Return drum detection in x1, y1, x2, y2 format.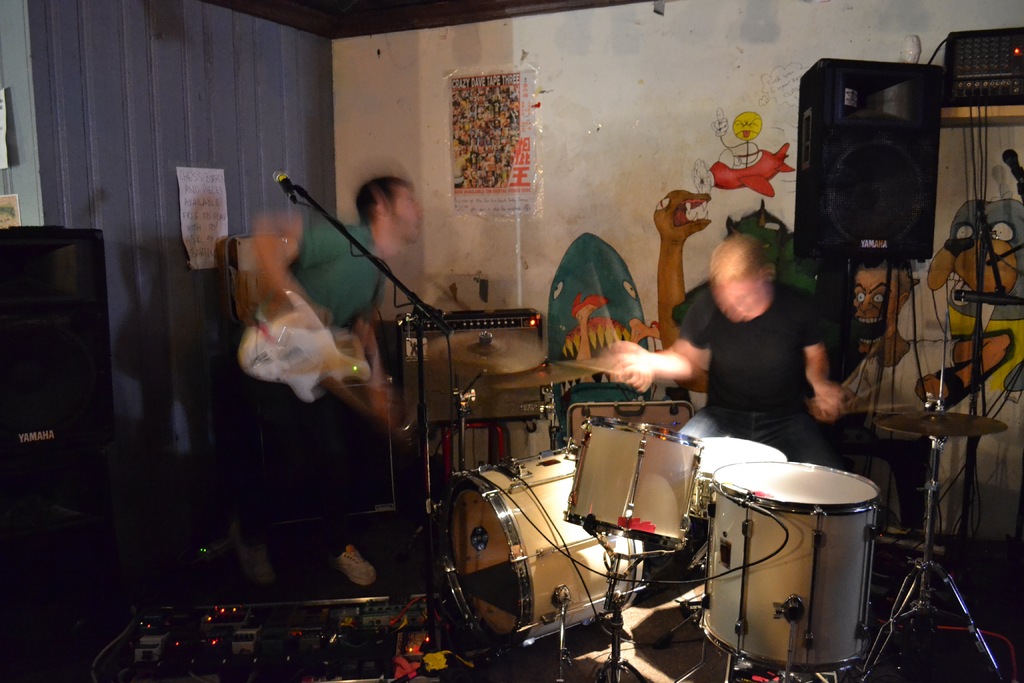
563, 414, 706, 552.
